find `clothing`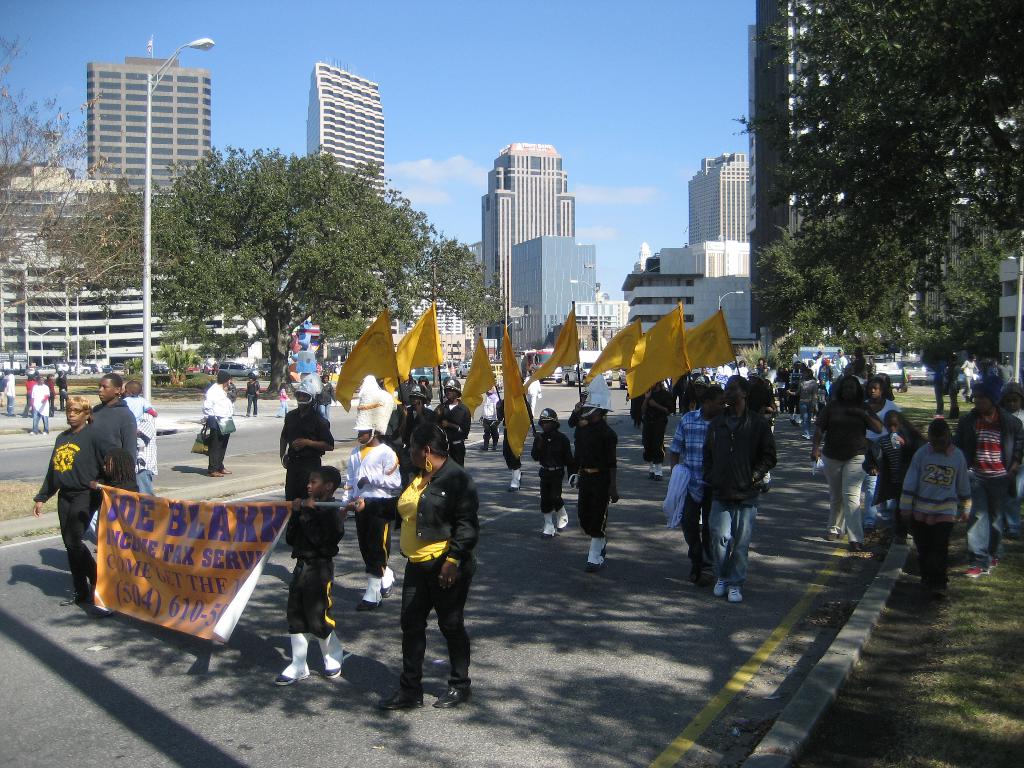
select_region(316, 381, 337, 419)
